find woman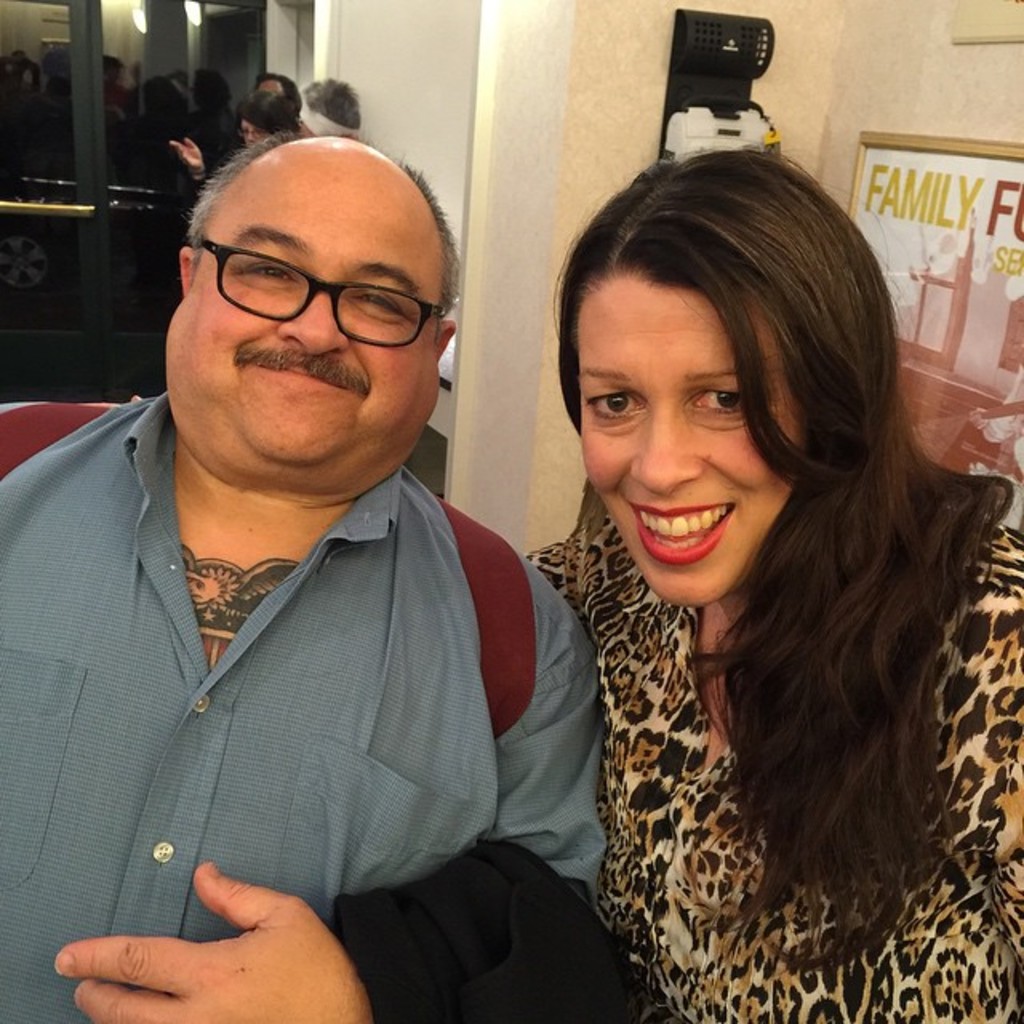
bbox=[451, 104, 973, 1021]
